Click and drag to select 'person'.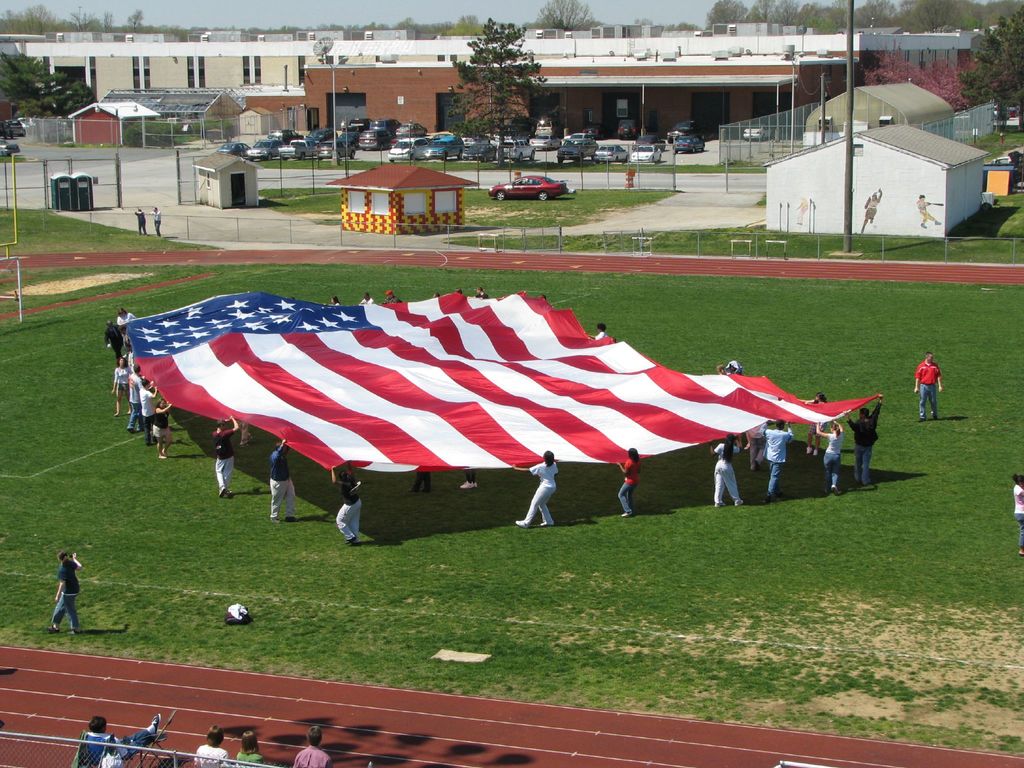
Selection: bbox(191, 719, 228, 766).
